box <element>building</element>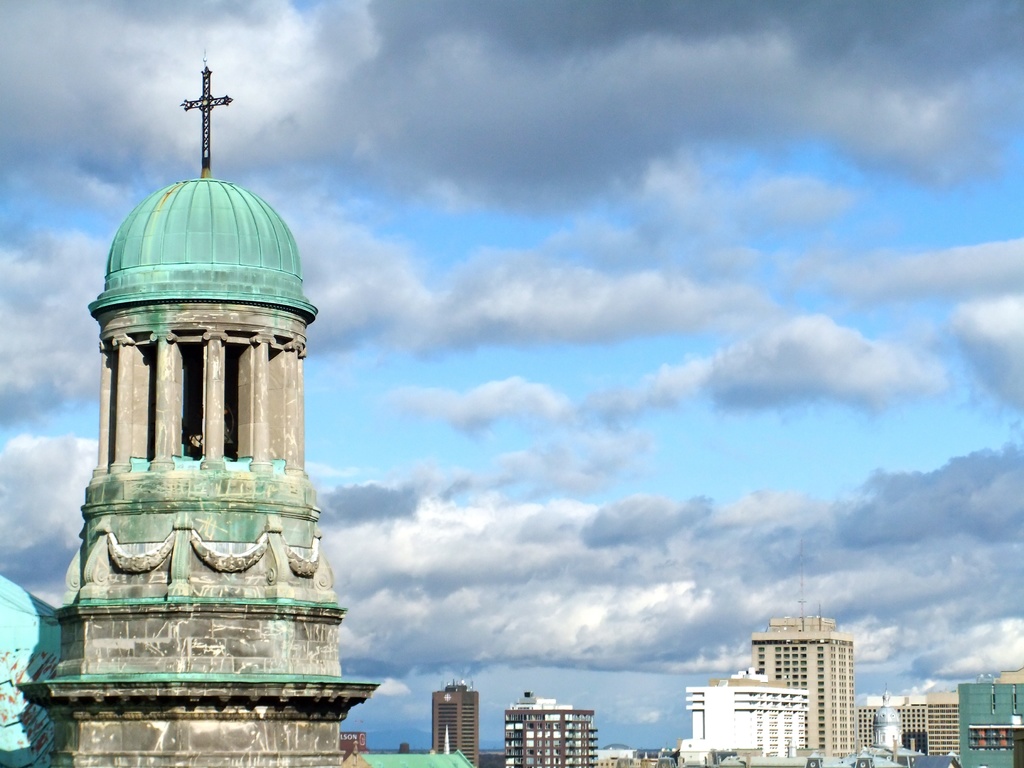
left=740, top=616, right=853, bottom=762
